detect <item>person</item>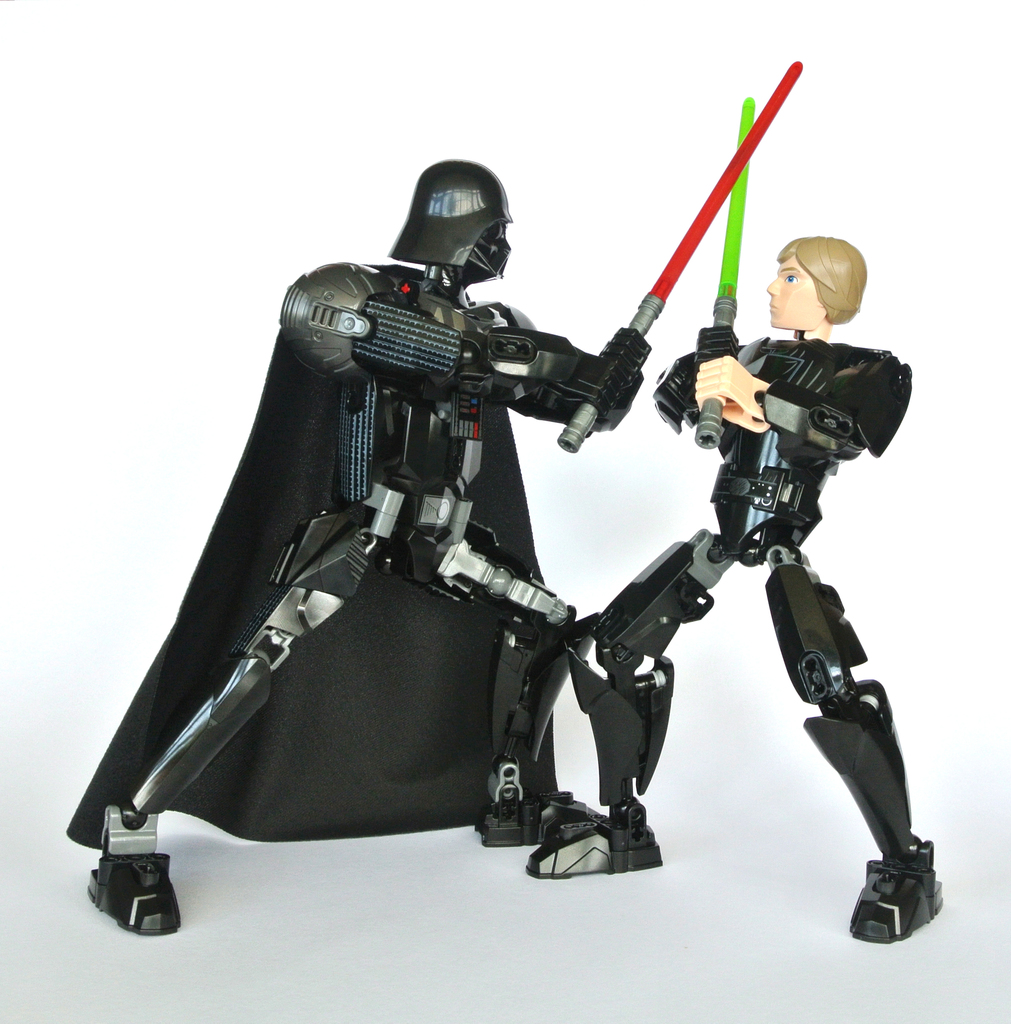
519,230,898,940
